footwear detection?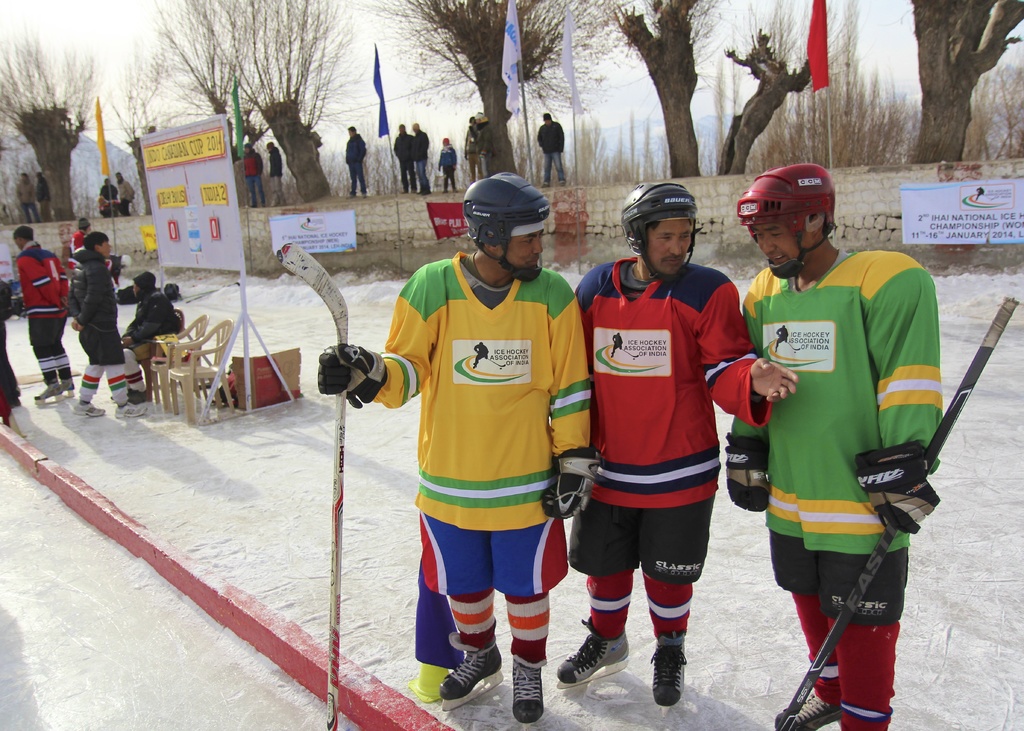
<bbox>651, 632, 690, 708</bbox>
